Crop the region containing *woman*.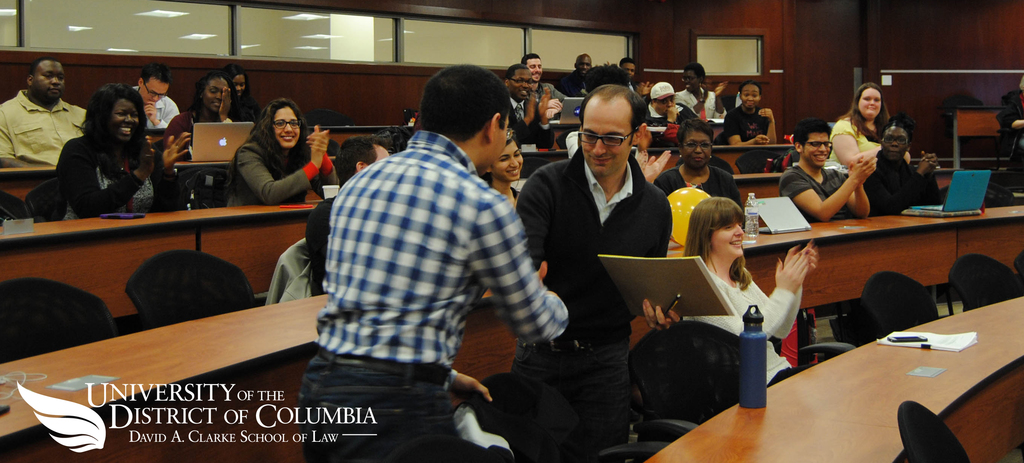
Crop region: 220/63/264/117.
